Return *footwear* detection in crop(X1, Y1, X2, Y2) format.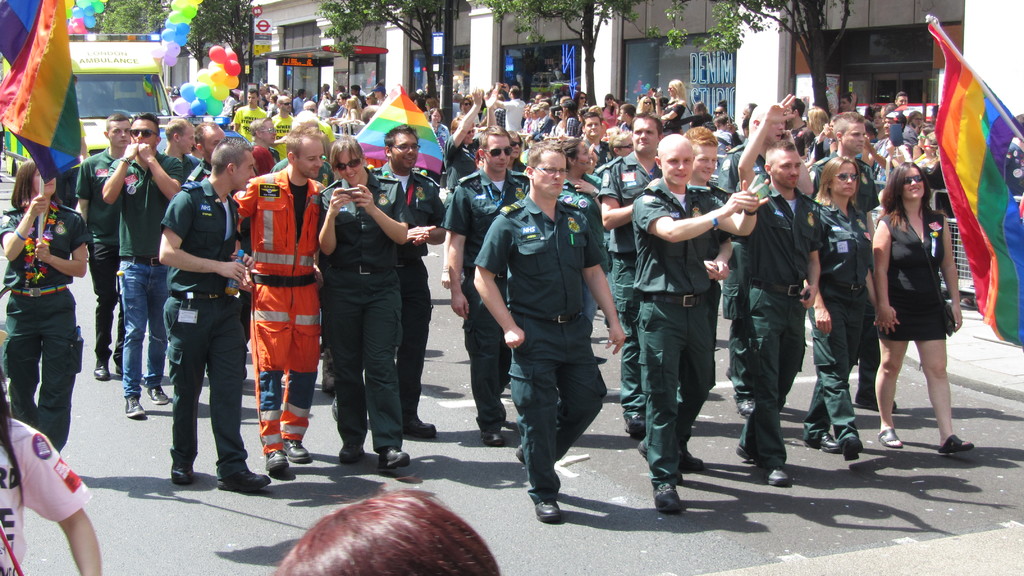
crop(93, 364, 109, 378).
